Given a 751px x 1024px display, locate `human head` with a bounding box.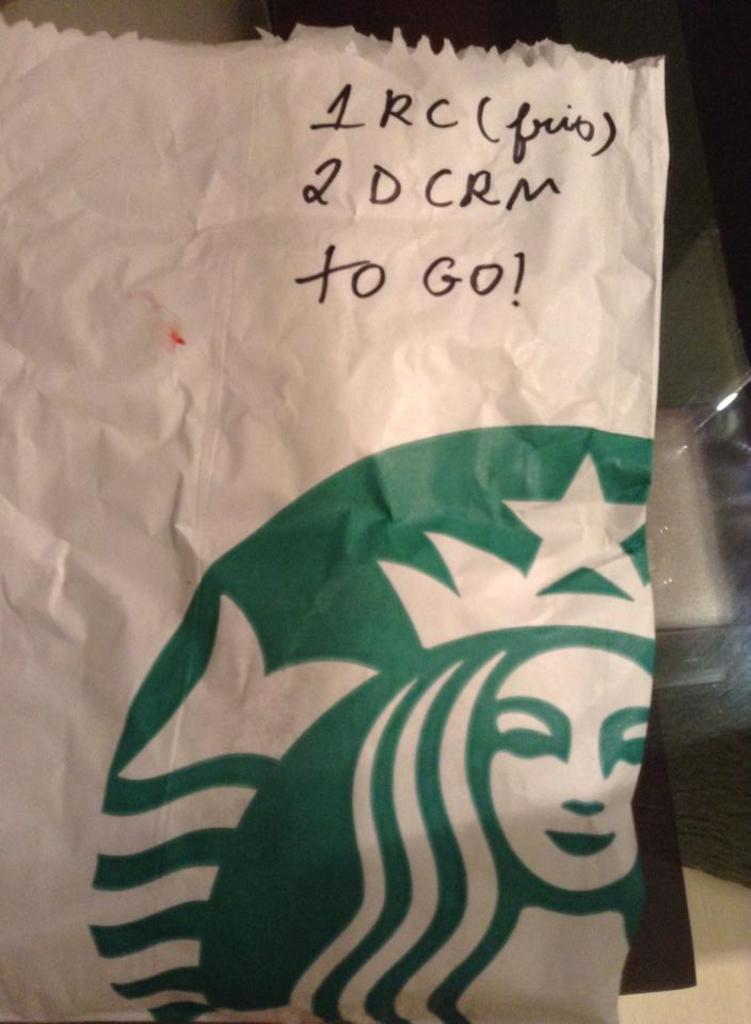
Located: <region>417, 609, 681, 940</region>.
